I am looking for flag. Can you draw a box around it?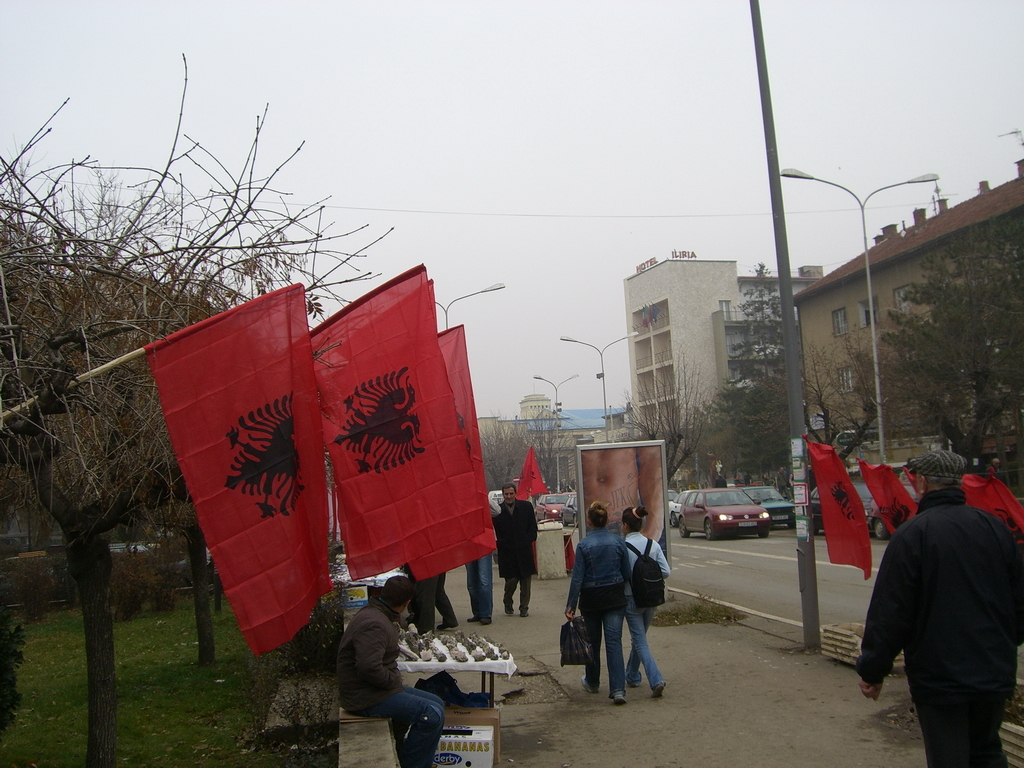
Sure, the bounding box is (289,263,489,590).
